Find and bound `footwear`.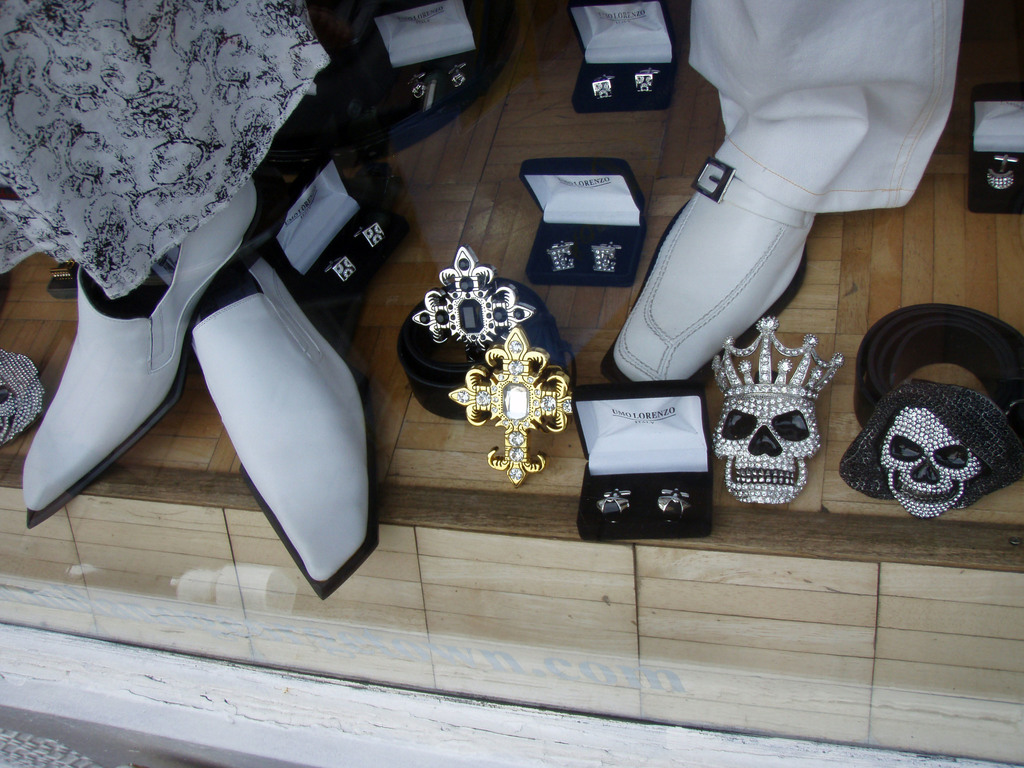
Bound: 191/260/383/598.
